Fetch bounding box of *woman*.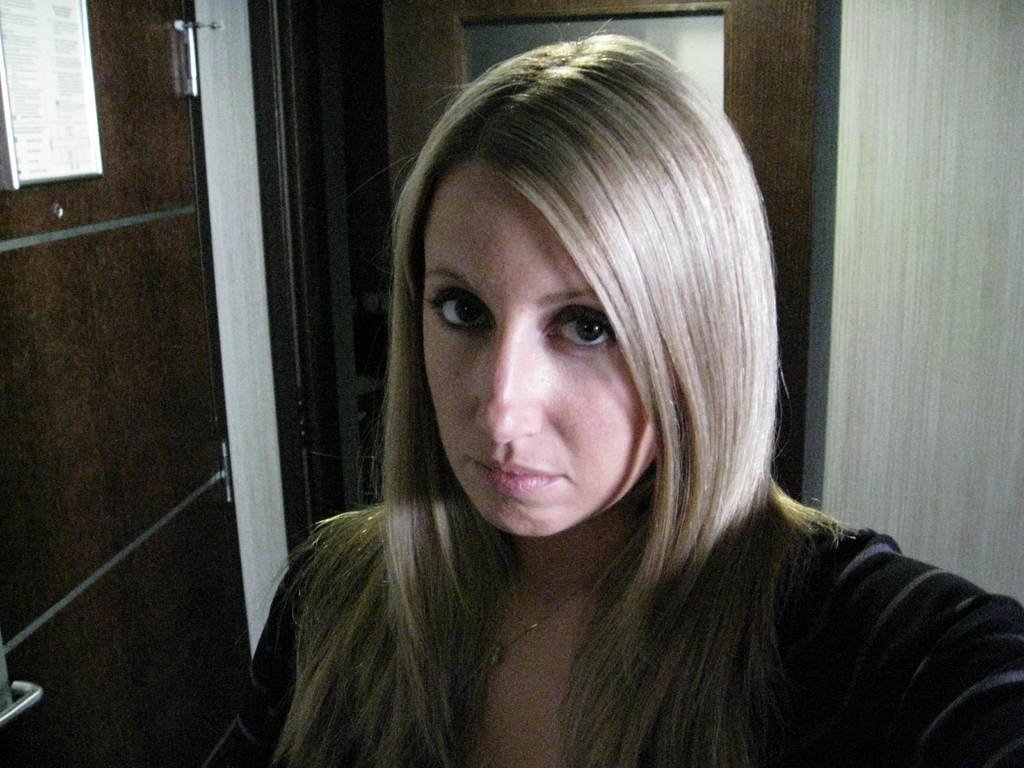
Bbox: bbox=(227, 45, 969, 752).
